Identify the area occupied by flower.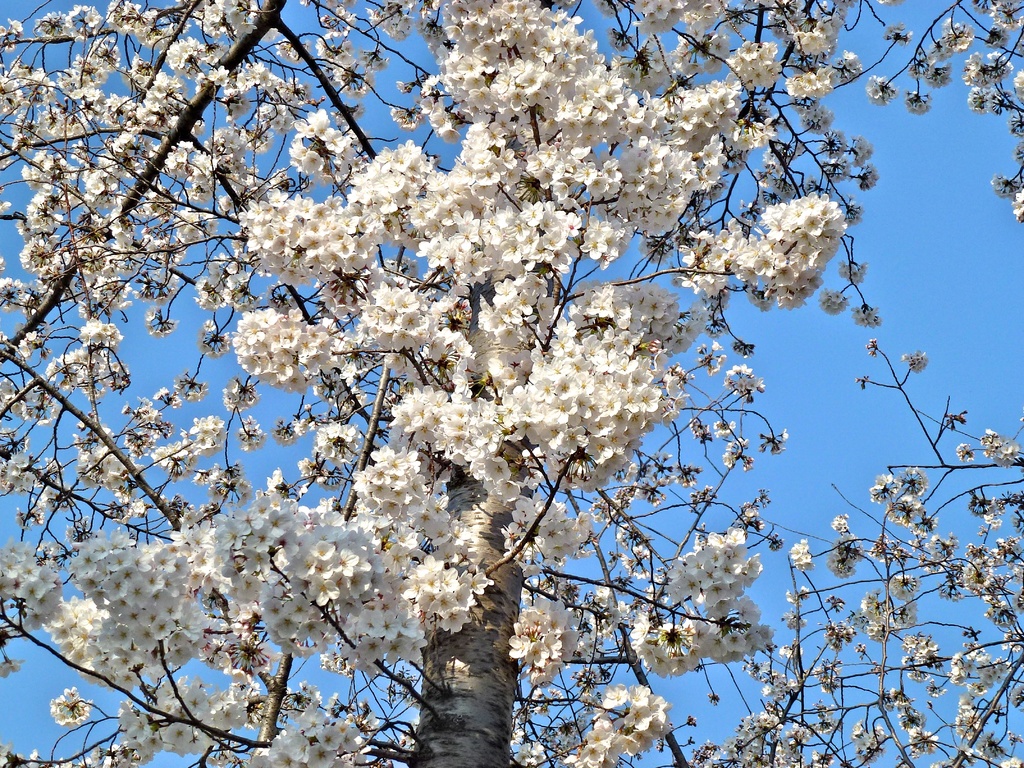
Area: <region>865, 73, 898, 106</region>.
